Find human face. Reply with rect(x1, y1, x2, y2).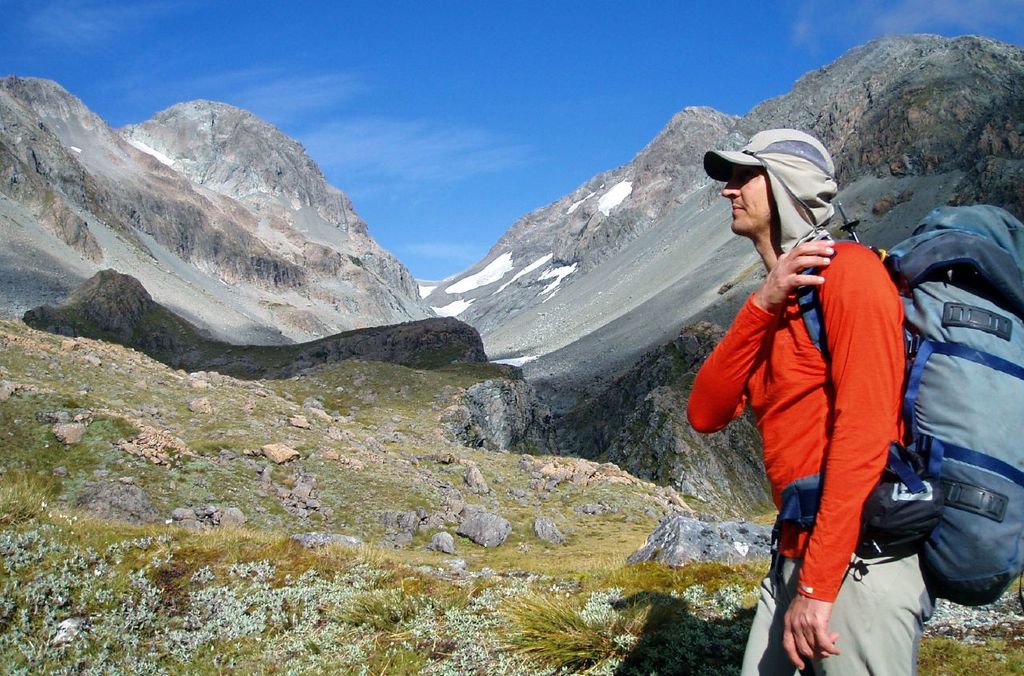
rect(724, 162, 770, 233).
